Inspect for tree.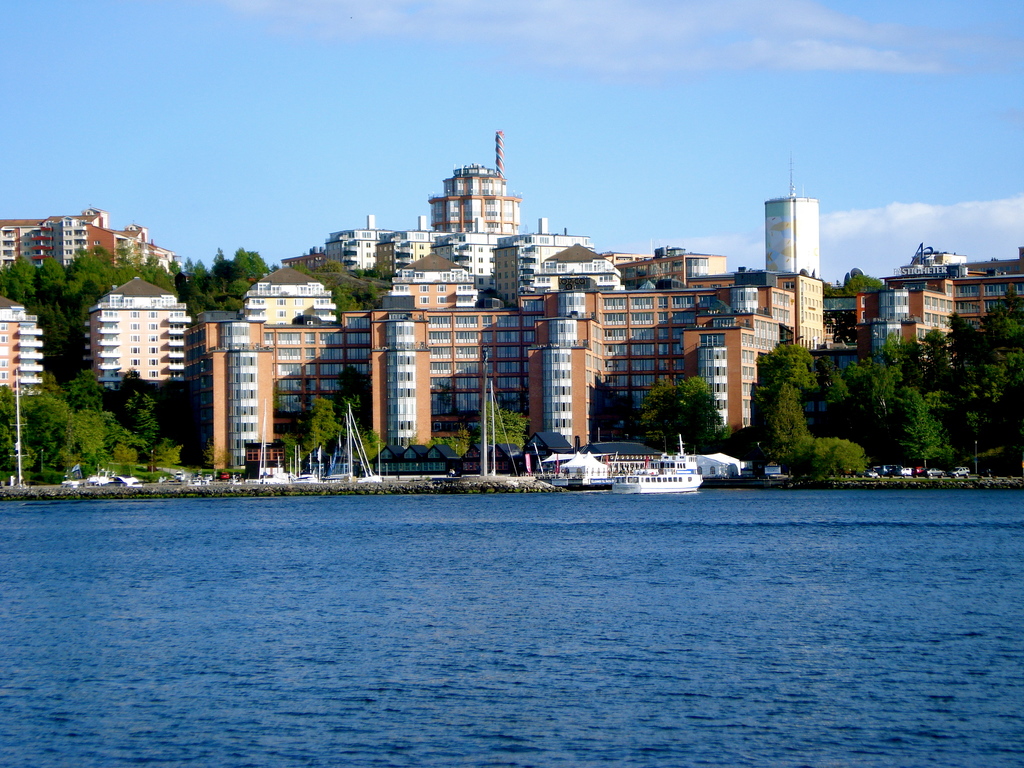
Inspection: bbox=(809, 347, 856, 424).
